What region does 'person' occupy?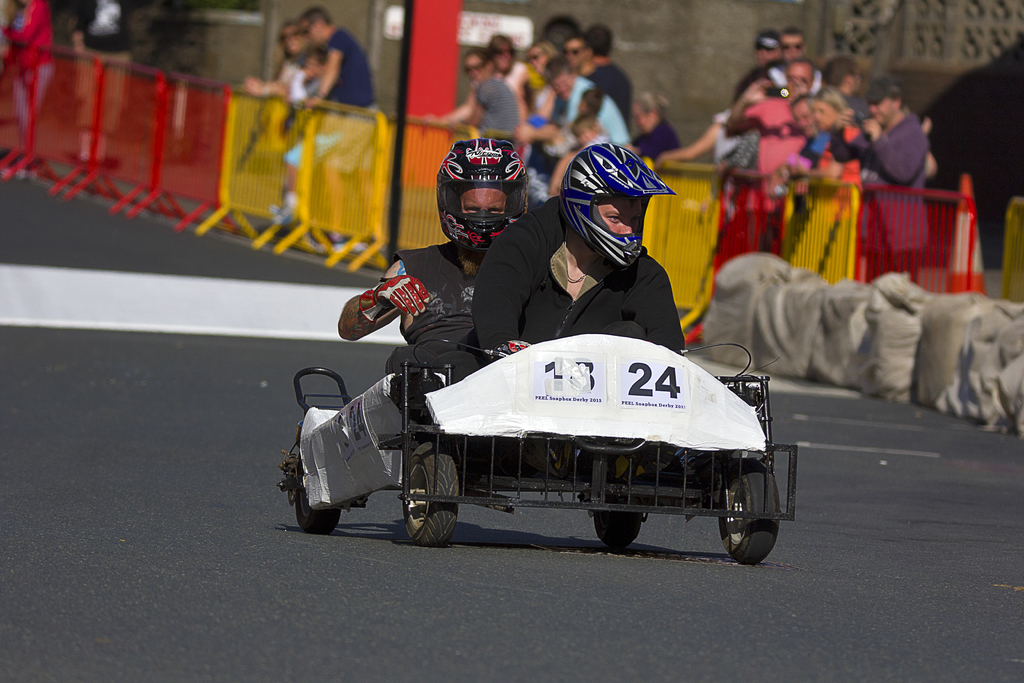
<region>248, 19, 315, 98</region>.
